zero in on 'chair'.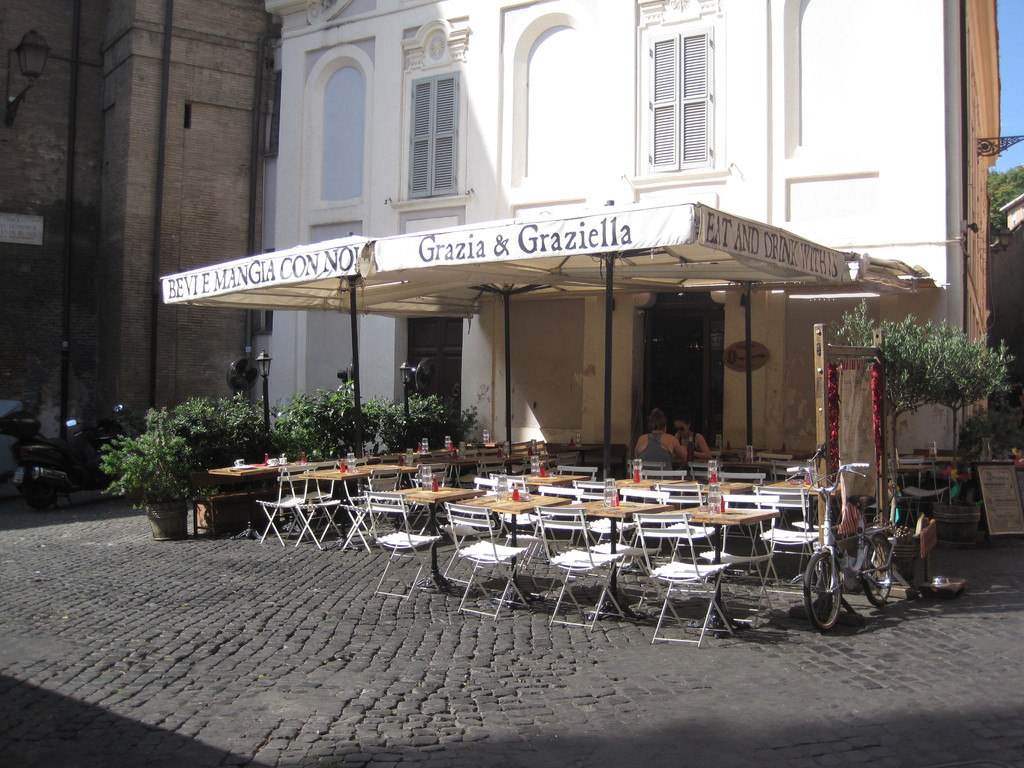
Zeroed in: 444,498,533,621.
